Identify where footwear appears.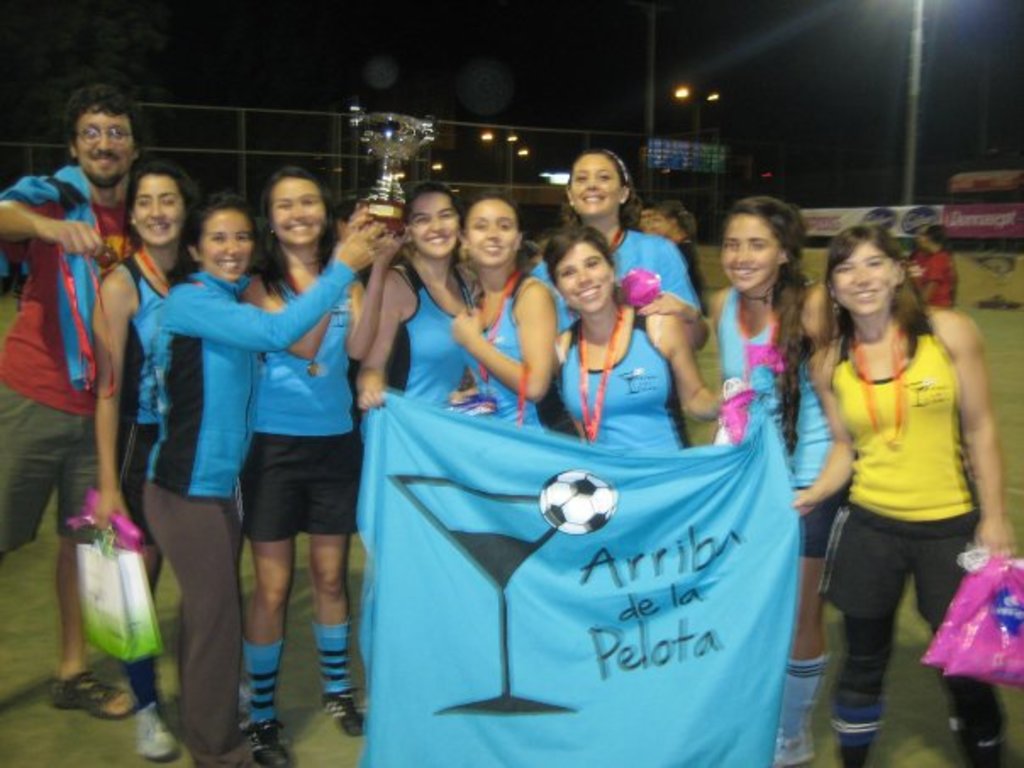
Appears at (x1=44, y1=661, x2=146, y2=722).
